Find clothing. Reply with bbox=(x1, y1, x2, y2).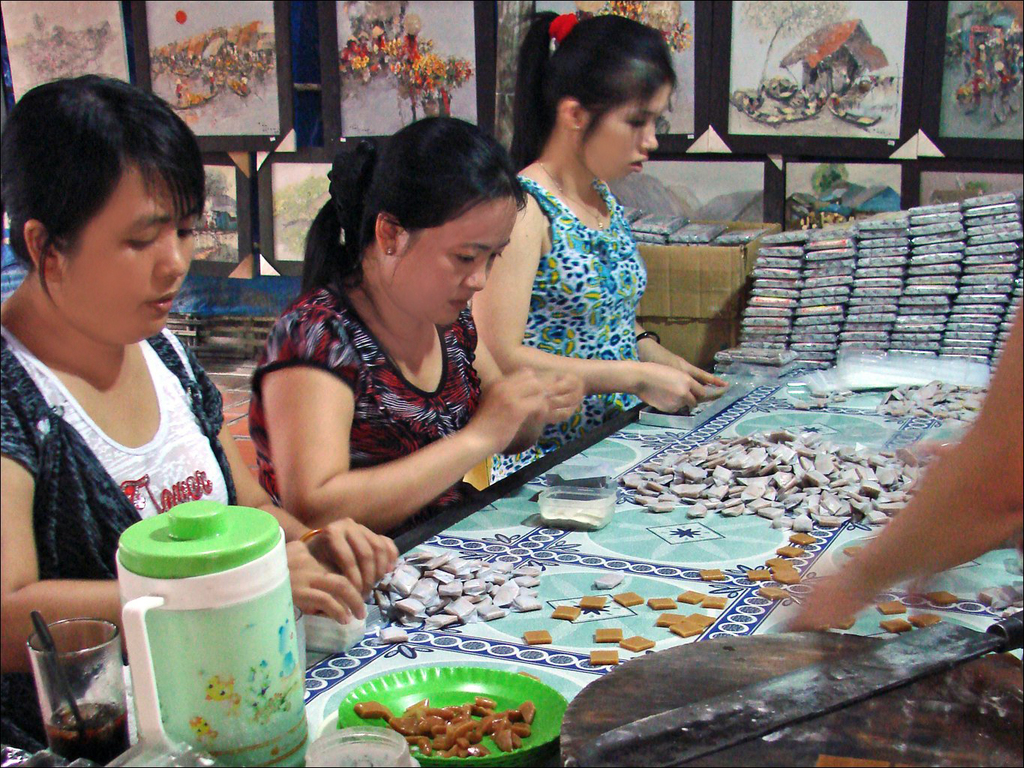
bbox=(466, 160, 651, 491).
